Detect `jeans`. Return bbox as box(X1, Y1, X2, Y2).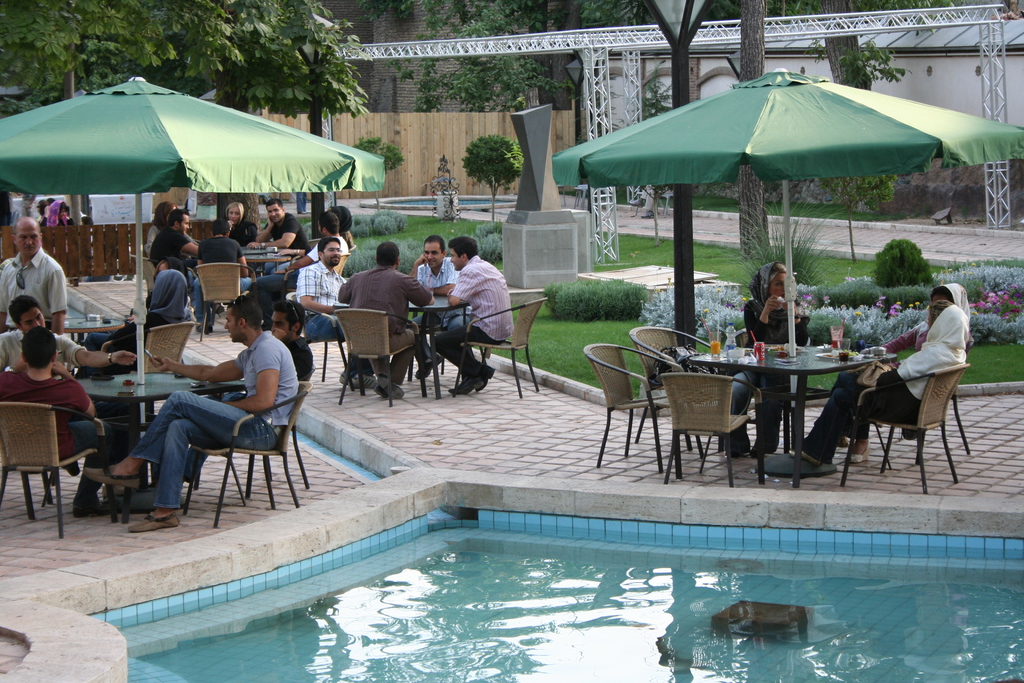
box(182, 393, 237, 481).
